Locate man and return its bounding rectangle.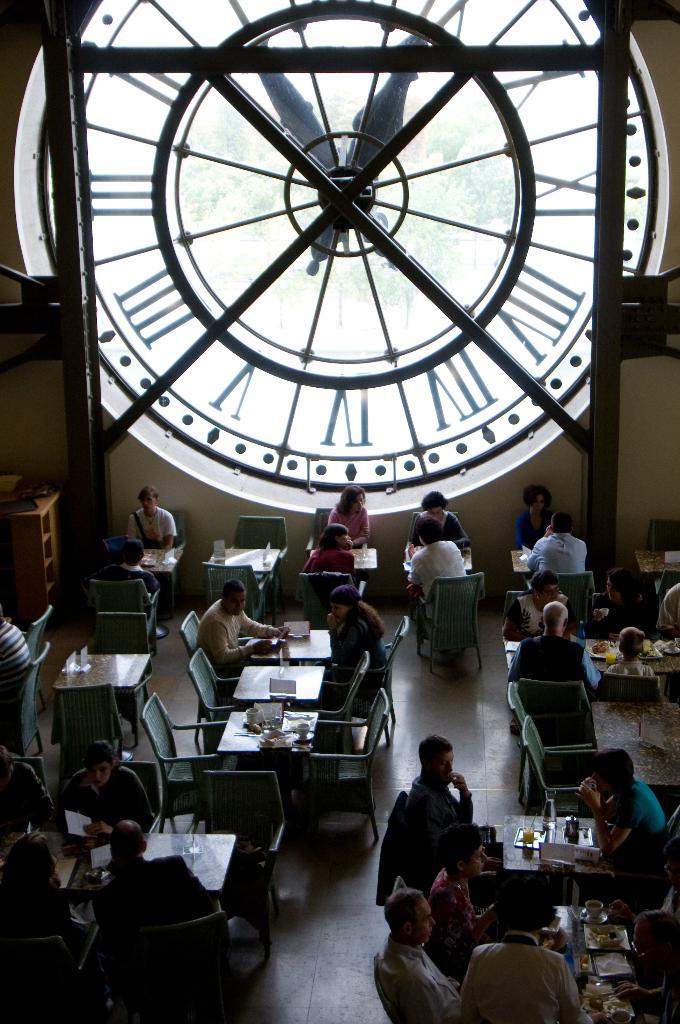
rect(196, 579, 294, 684).
